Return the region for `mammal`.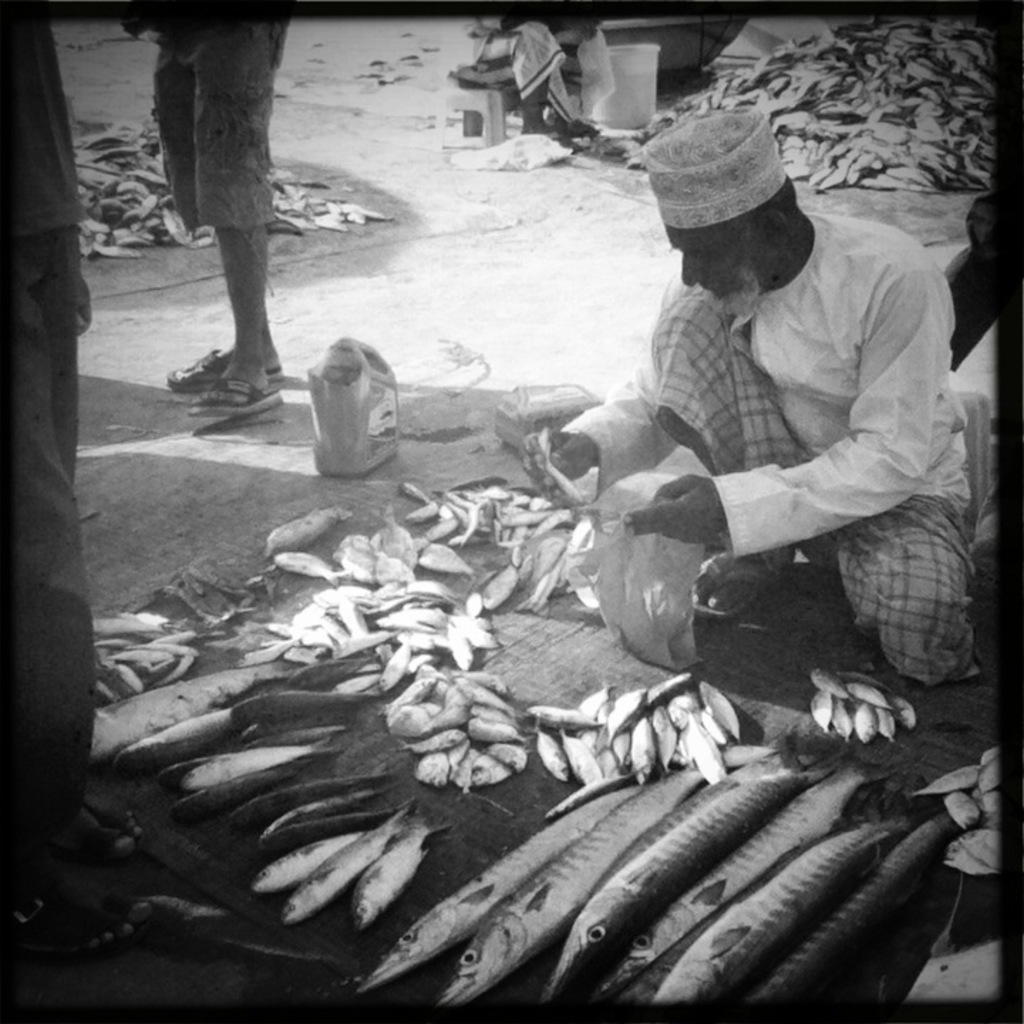
BBox(110, 10, 293, 418).
